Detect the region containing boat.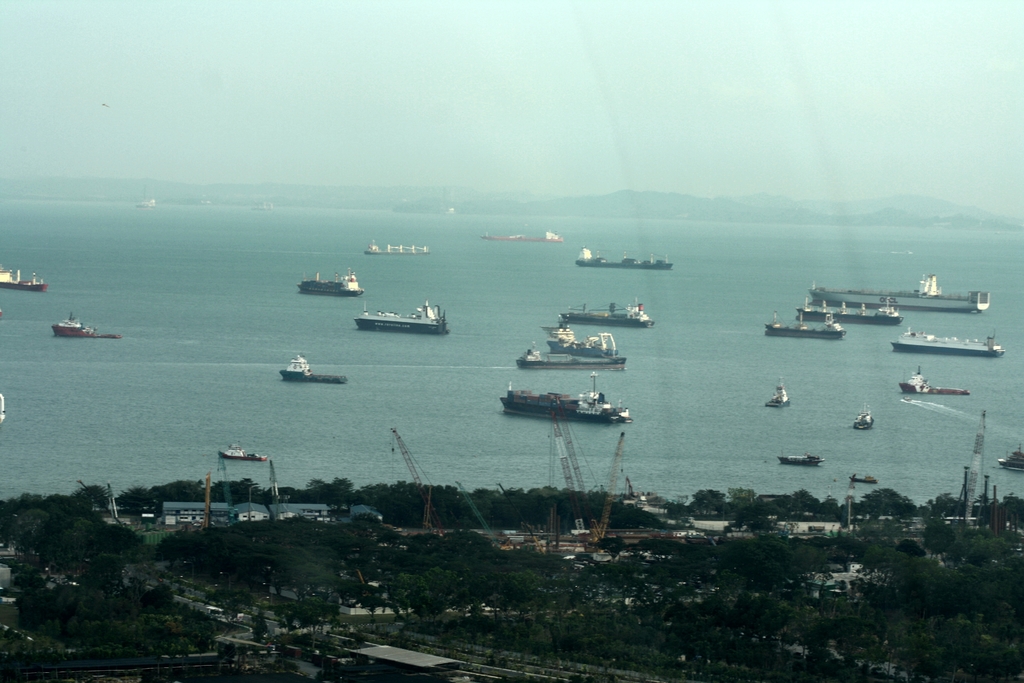
280, 352, 351, 384.
